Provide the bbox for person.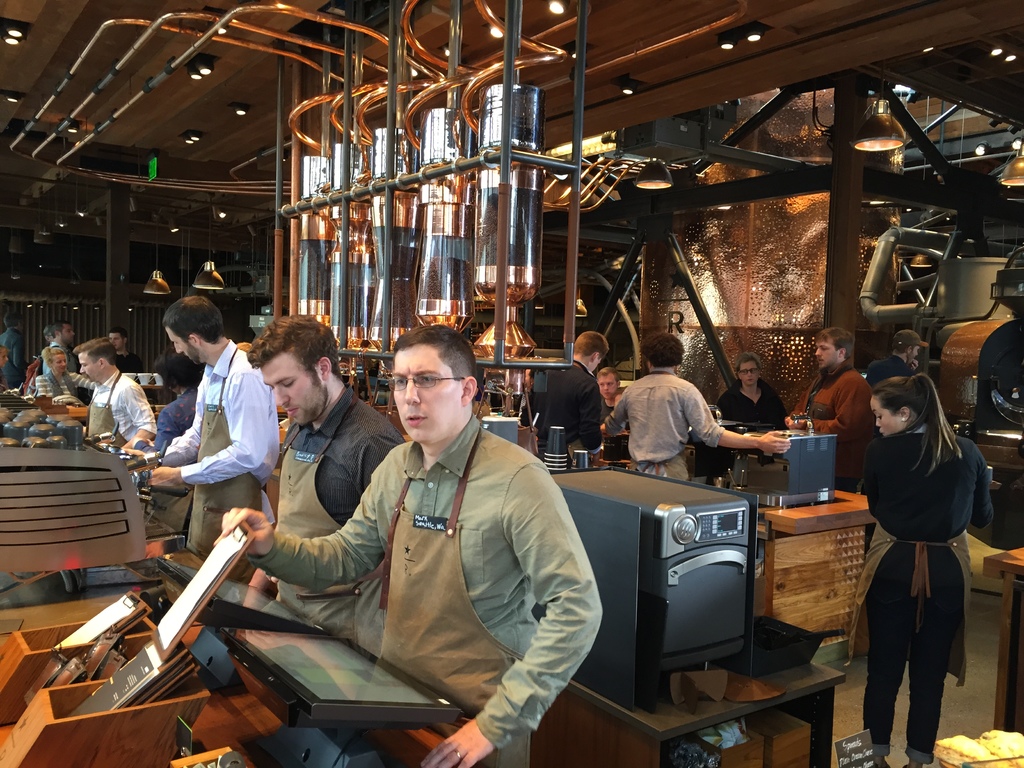
(left=513, top=330, right=605, bottom=467).
